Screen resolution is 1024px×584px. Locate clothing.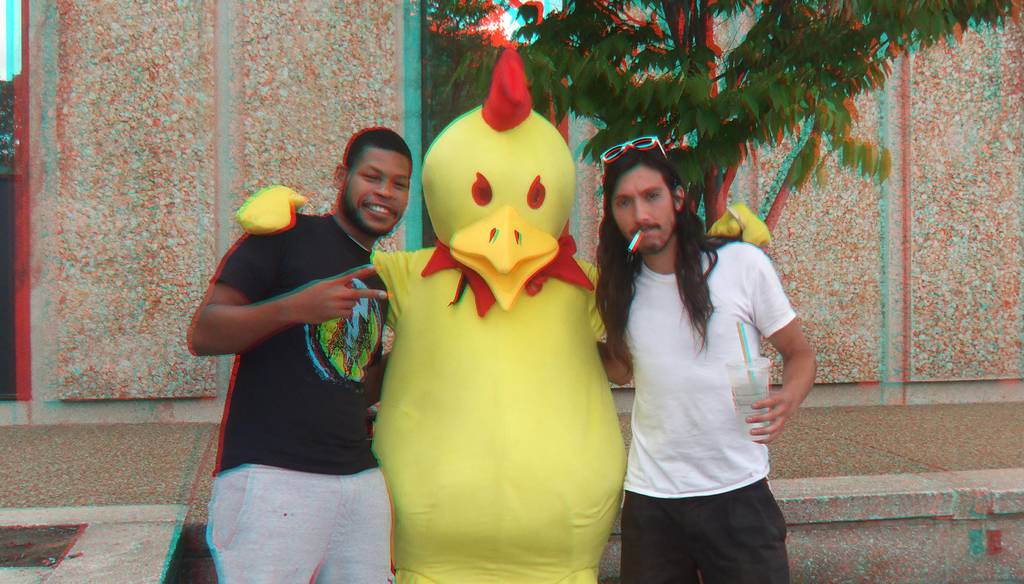
{"x1": 598, "y1": 204, "x2": 810, "y2": 560}.
